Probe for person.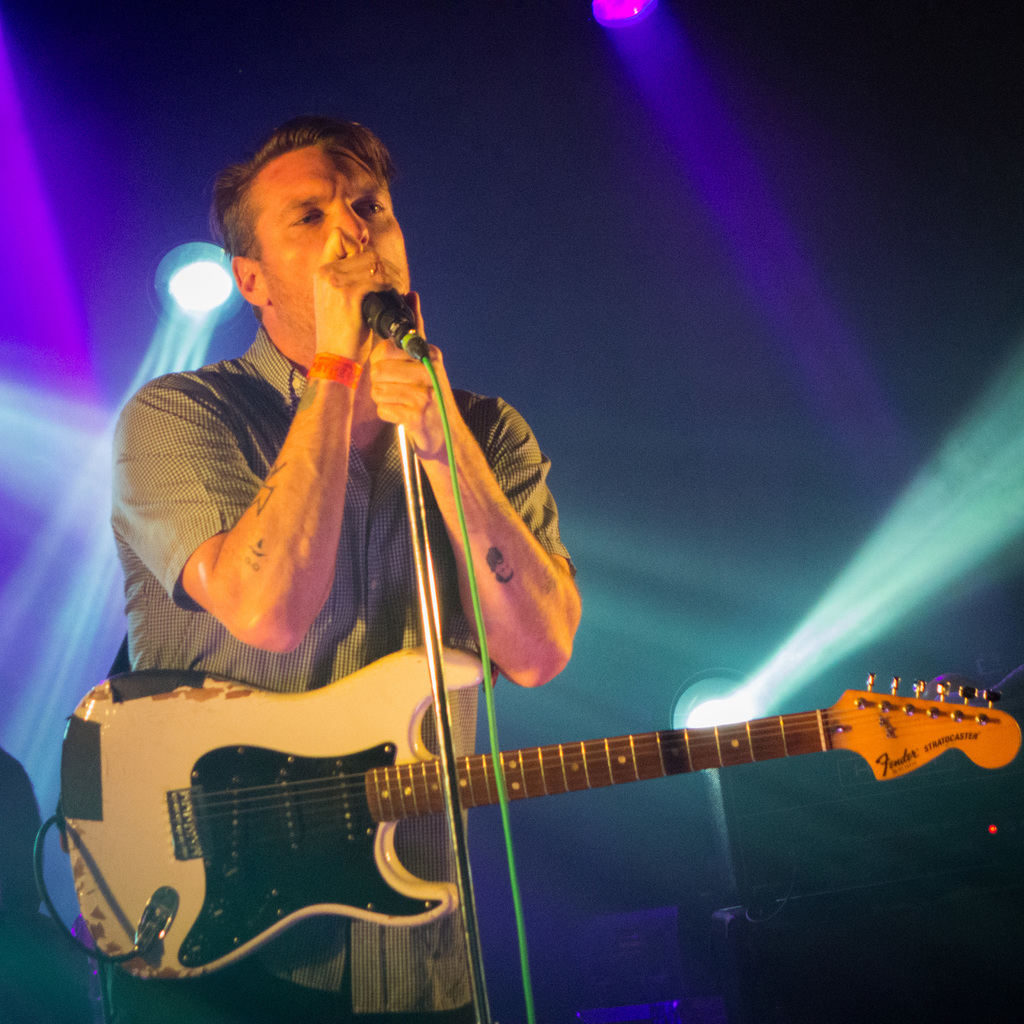
Probe result: {"x1": 95, "y1": 100, "x2": 589, "y2": 1023}.
